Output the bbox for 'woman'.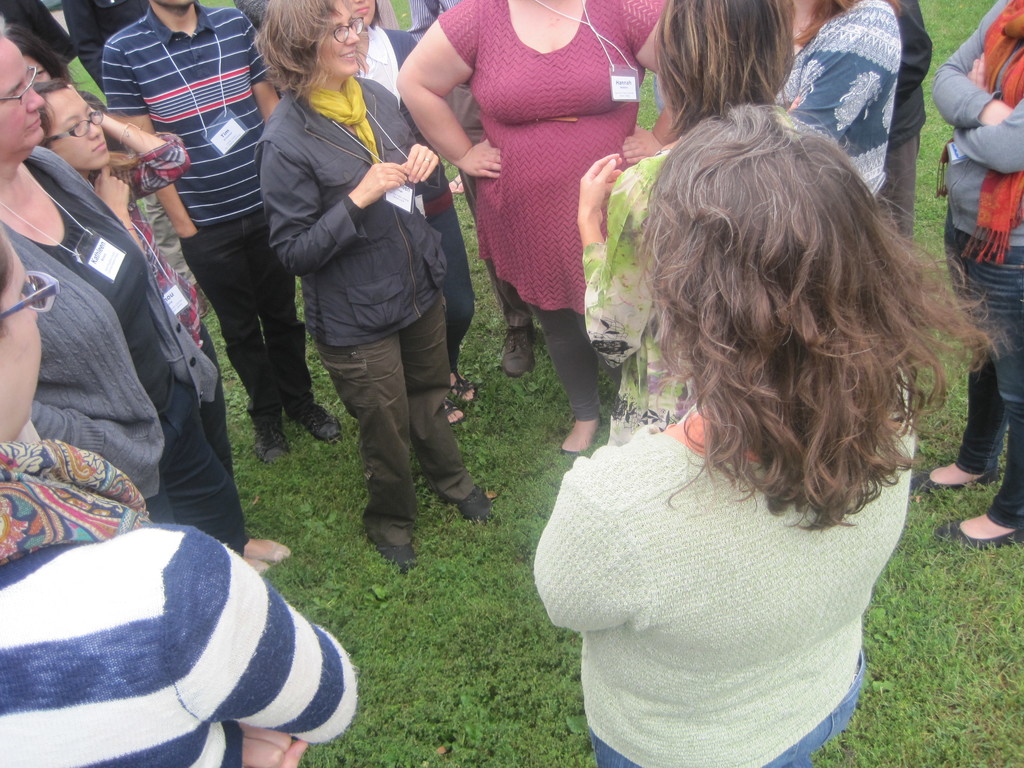
x1=0, y1=25, x2=250, y2=562.
